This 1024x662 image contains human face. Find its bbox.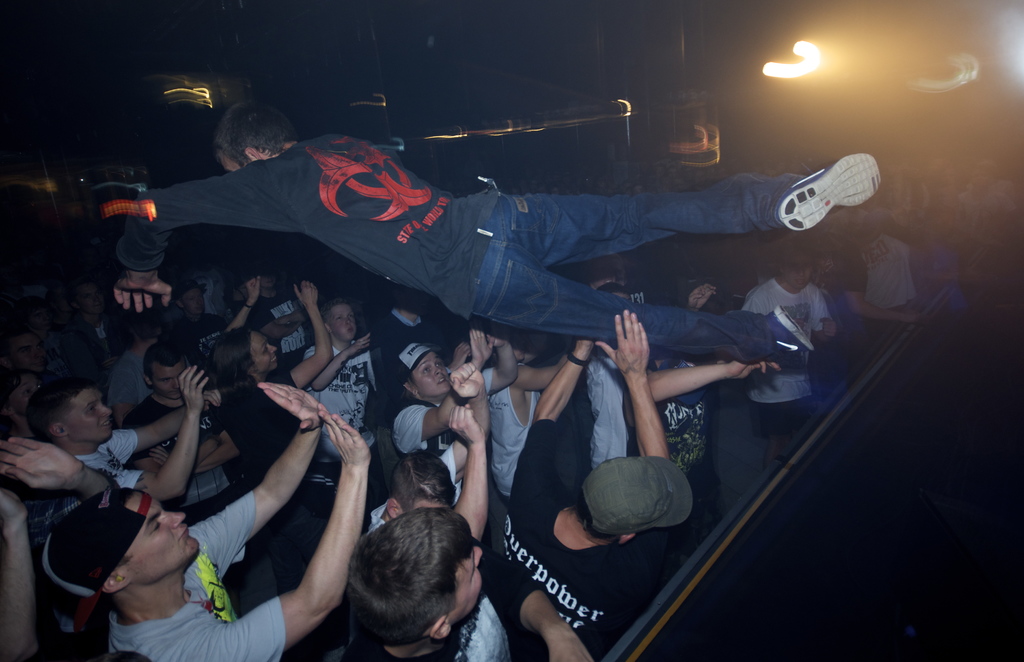
l=786, t=248, r=816, b=290.
